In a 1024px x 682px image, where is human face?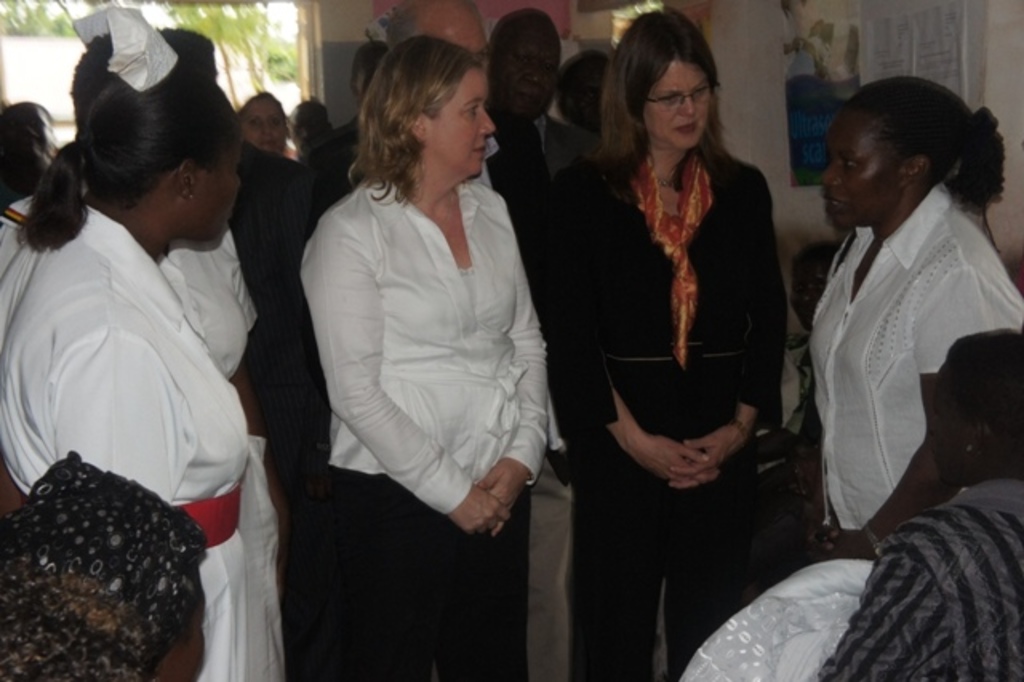
[822,112,893,224].
